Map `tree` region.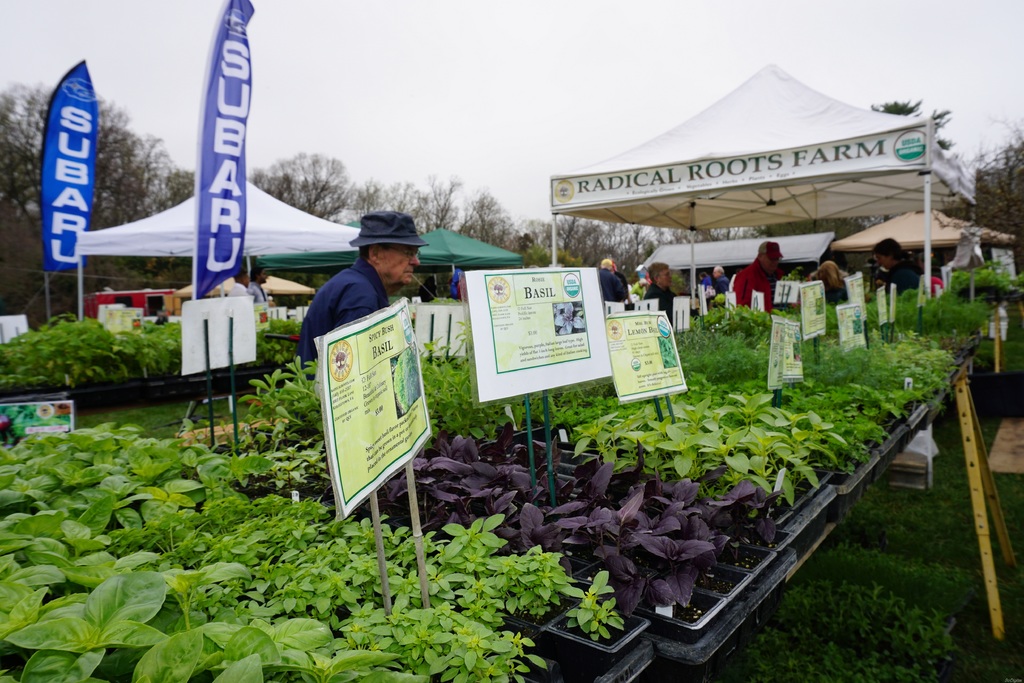
Mapped to [776,213,880,242].
